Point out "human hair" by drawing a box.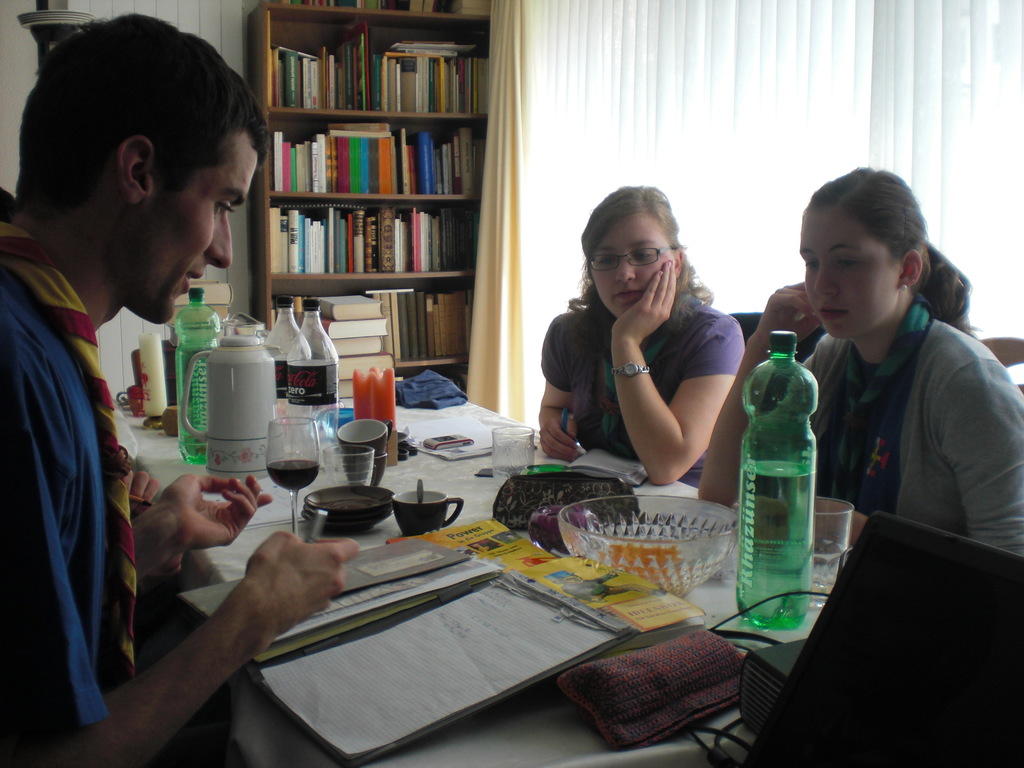
810 166 982 340.
